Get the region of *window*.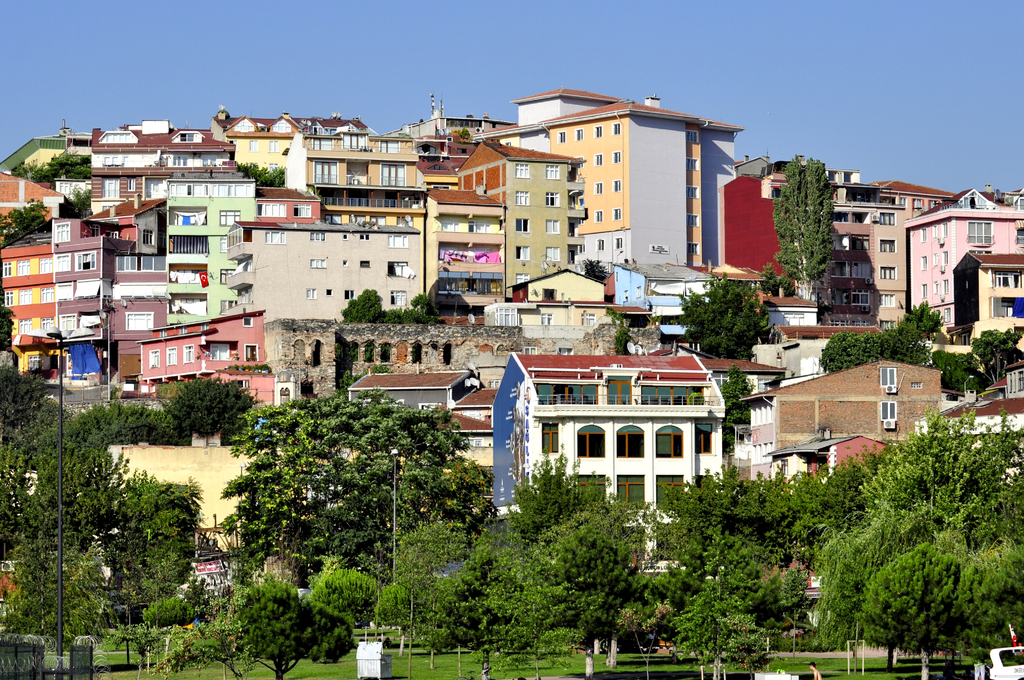
<box>595,154,604,166</box>.
